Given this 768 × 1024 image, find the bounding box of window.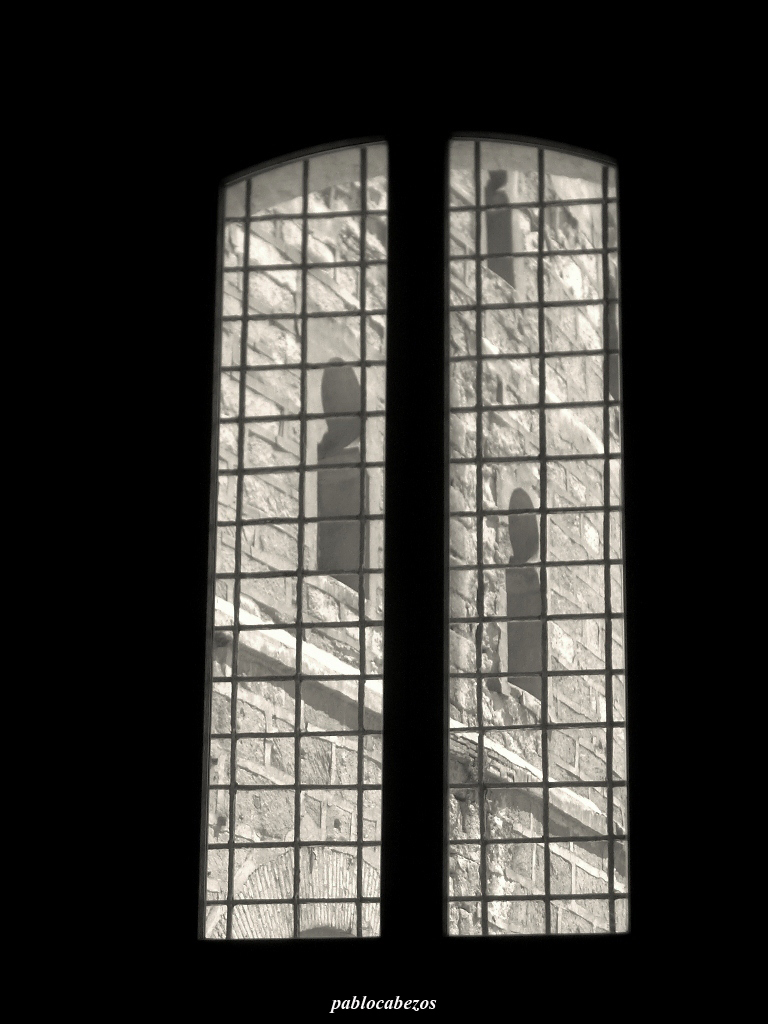
188,139,660,987.
